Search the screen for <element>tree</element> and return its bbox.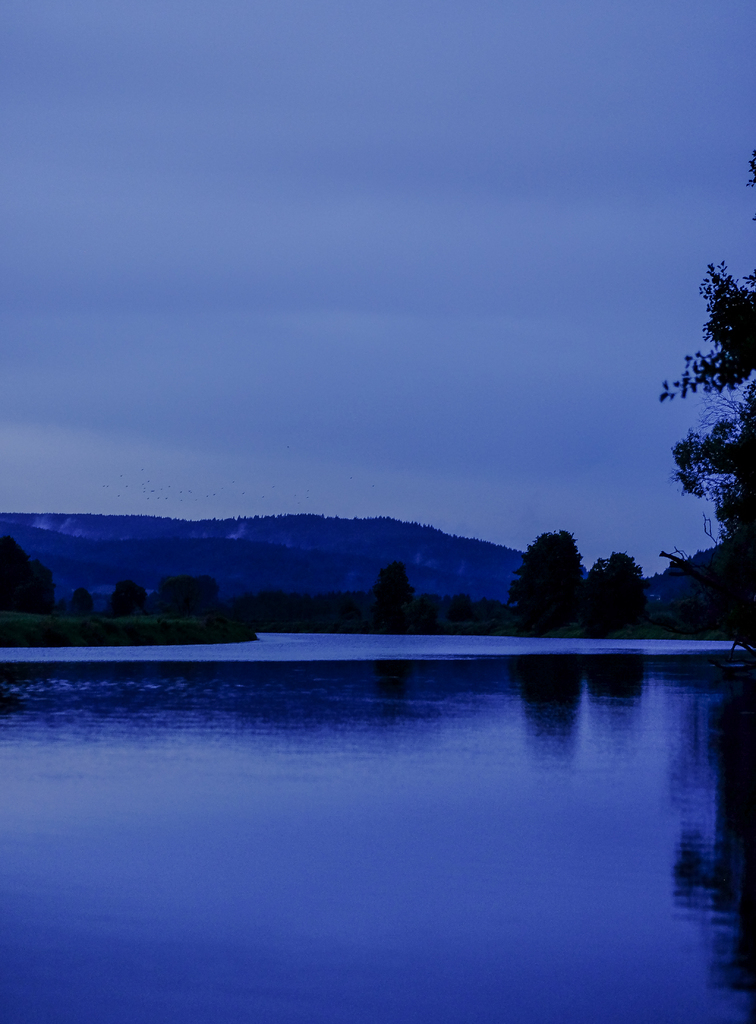
Found: (0, 526, 58, 623).
